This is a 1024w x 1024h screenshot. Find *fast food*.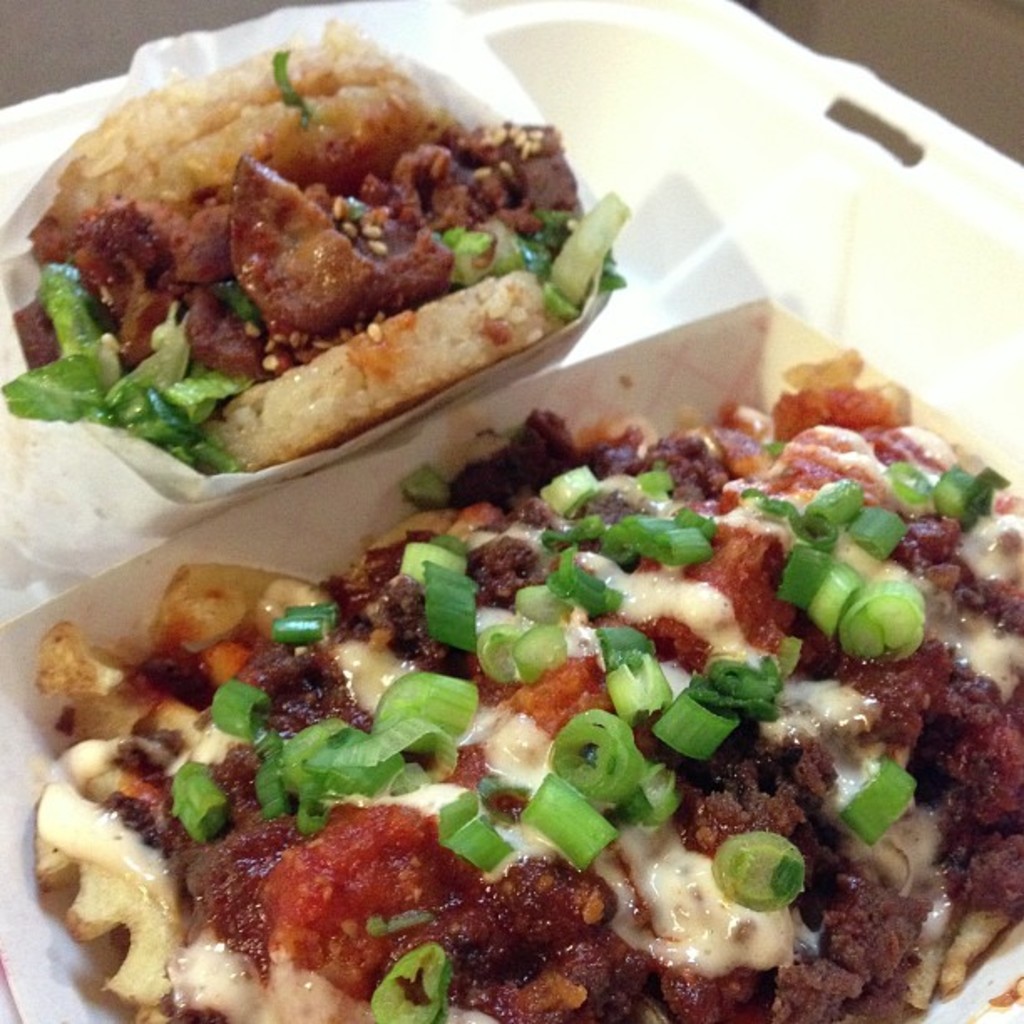
Bounding box: 0, 2, 634, 482.
